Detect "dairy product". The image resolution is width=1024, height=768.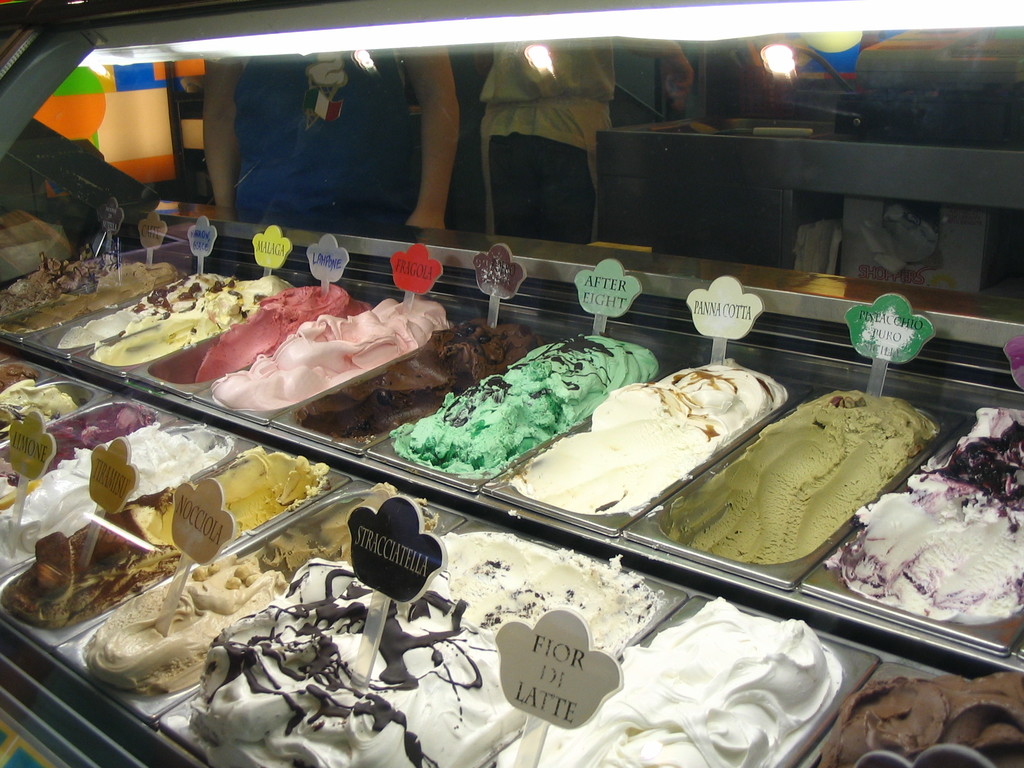
<box>214,297,440,399</box>.
